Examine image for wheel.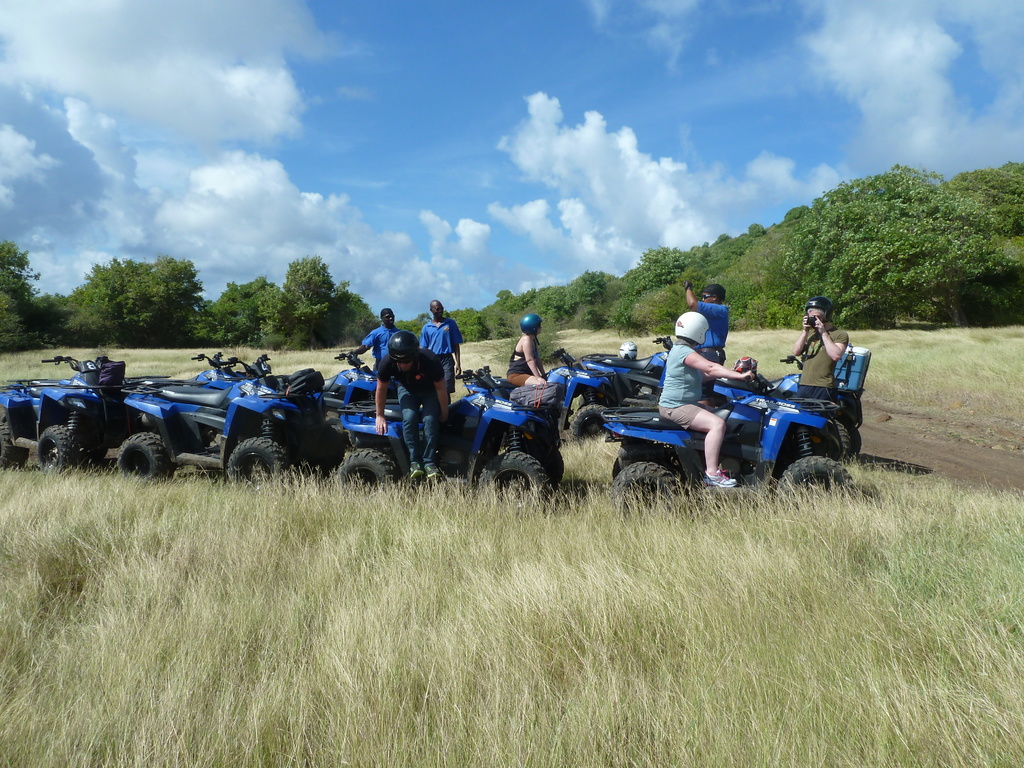
Examination result: [117, 434, 175, 475].
